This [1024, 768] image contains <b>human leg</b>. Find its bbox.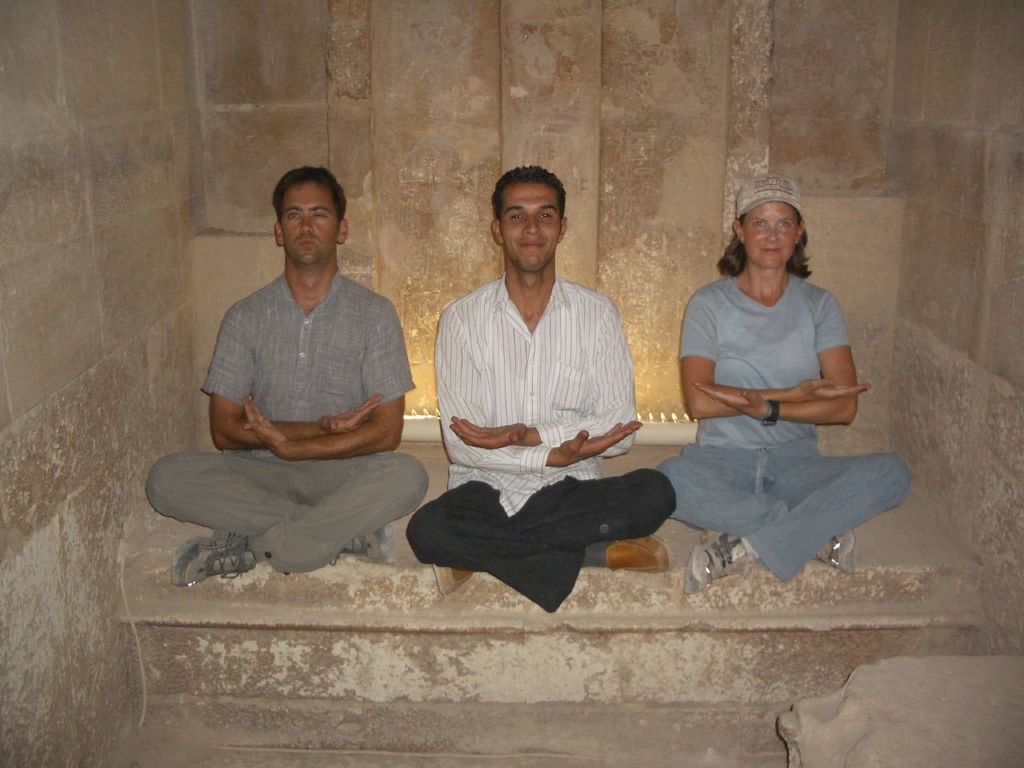
x1=682 y1=454 x2=918 y2=596.
